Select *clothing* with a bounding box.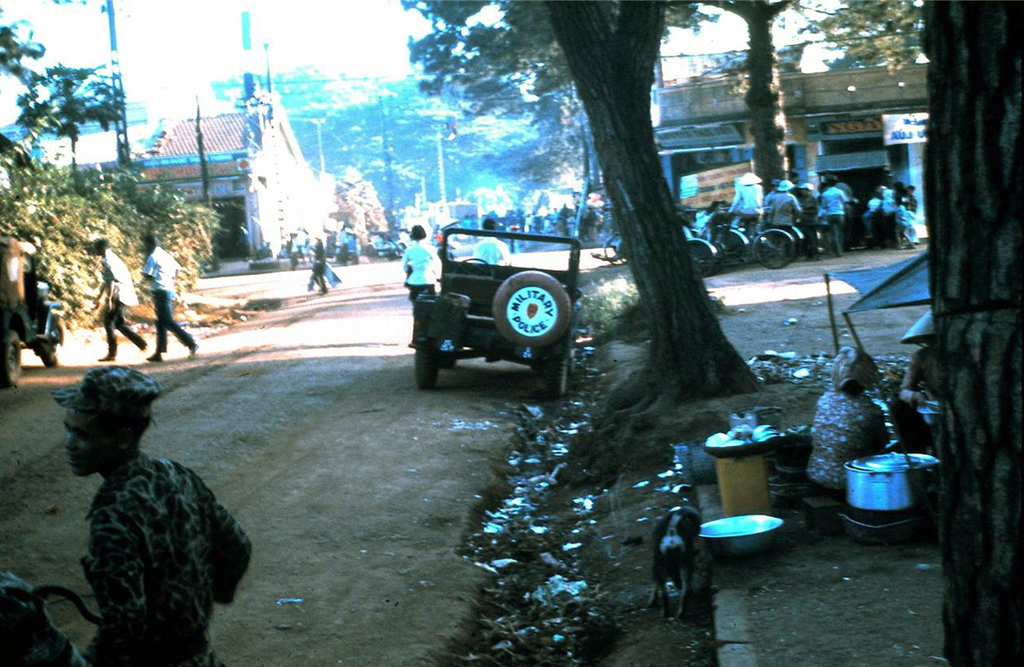
{"x1": 143, "y1": 246, "x2": 197, "y2": 351}.
